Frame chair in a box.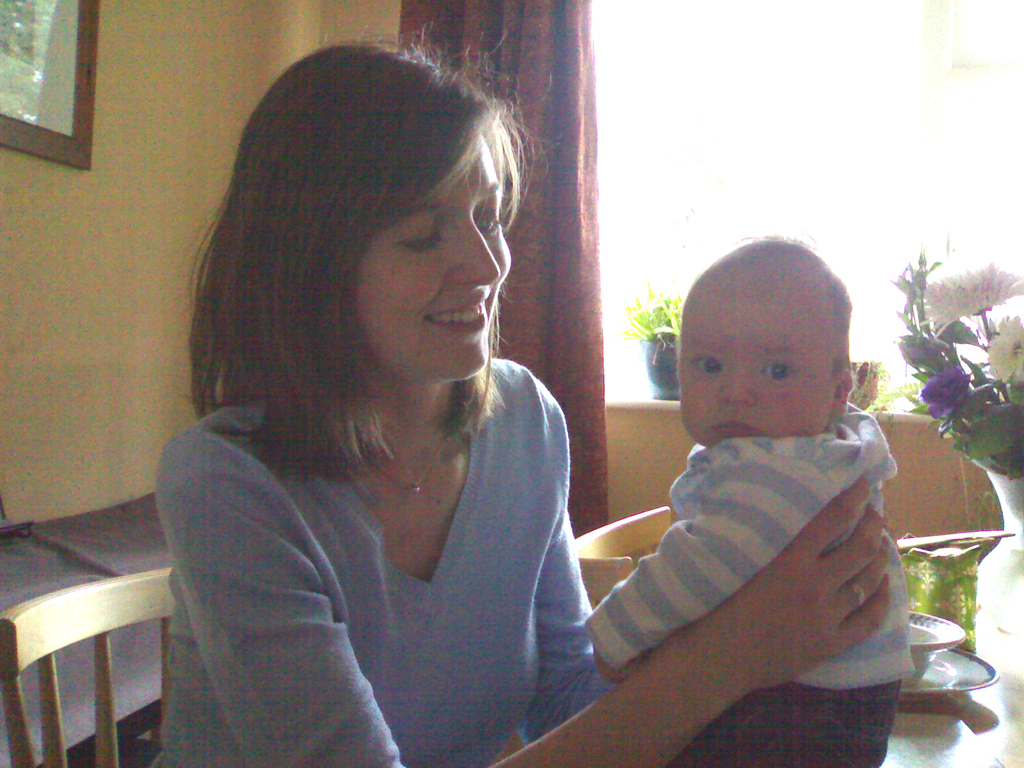
left=575, top=500, right=671, bottom=605.
